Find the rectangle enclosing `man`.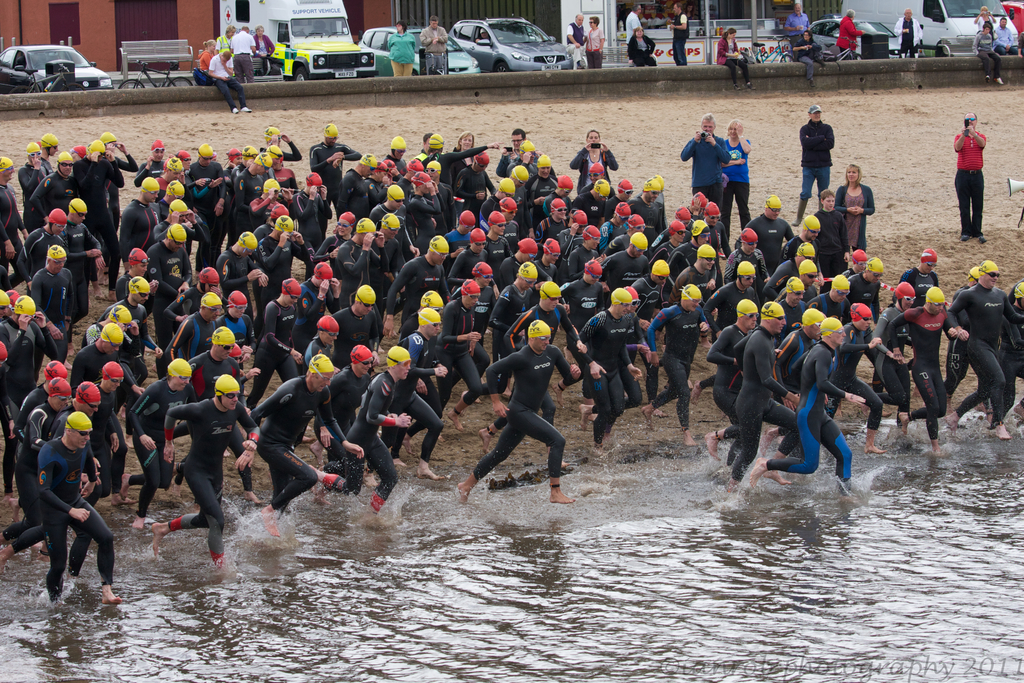
[left=225, top=145, right=259, bottom=252].
